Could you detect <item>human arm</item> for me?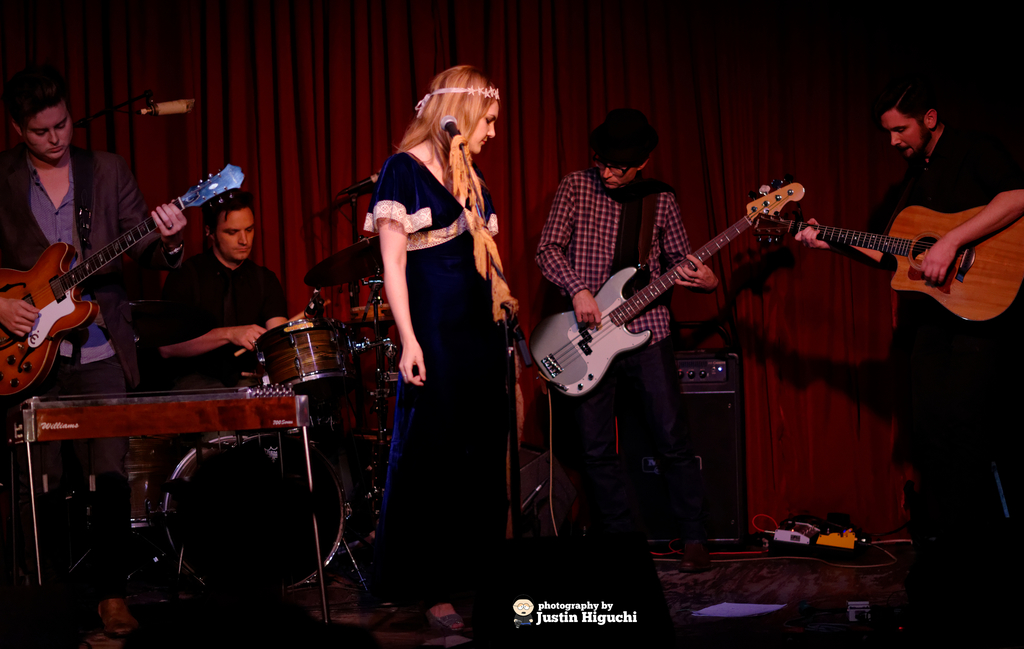
Detection result: crop(531, 170, 604, 329).
